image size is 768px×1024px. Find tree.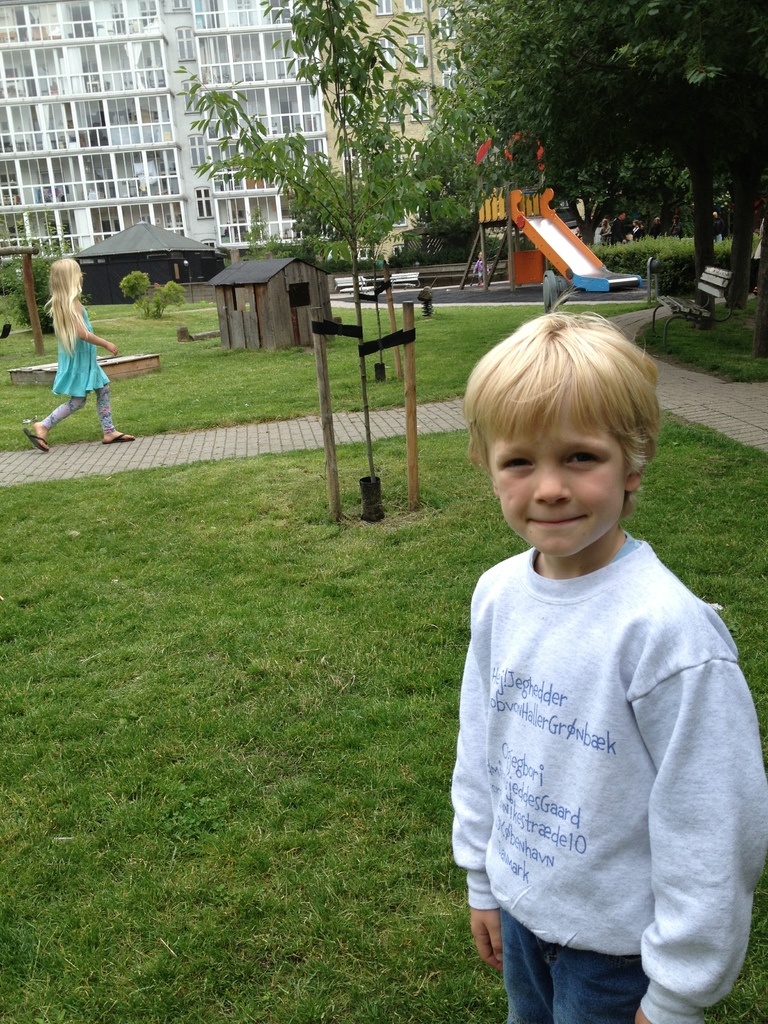
[121,252,226,321].
